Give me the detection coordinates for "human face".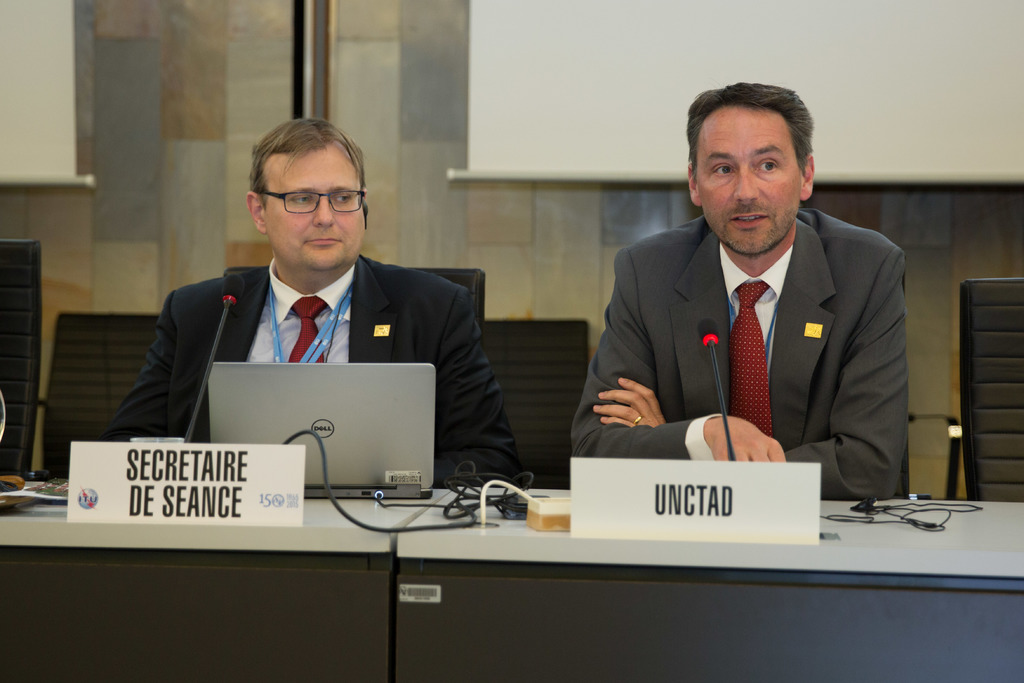
BBox(265, 147, 361, 266).
